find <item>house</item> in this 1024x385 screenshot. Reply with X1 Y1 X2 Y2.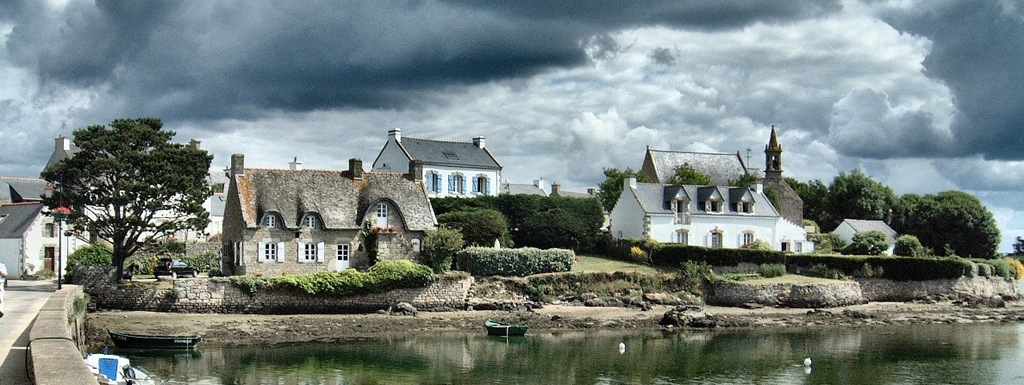
3 195 92 284.
